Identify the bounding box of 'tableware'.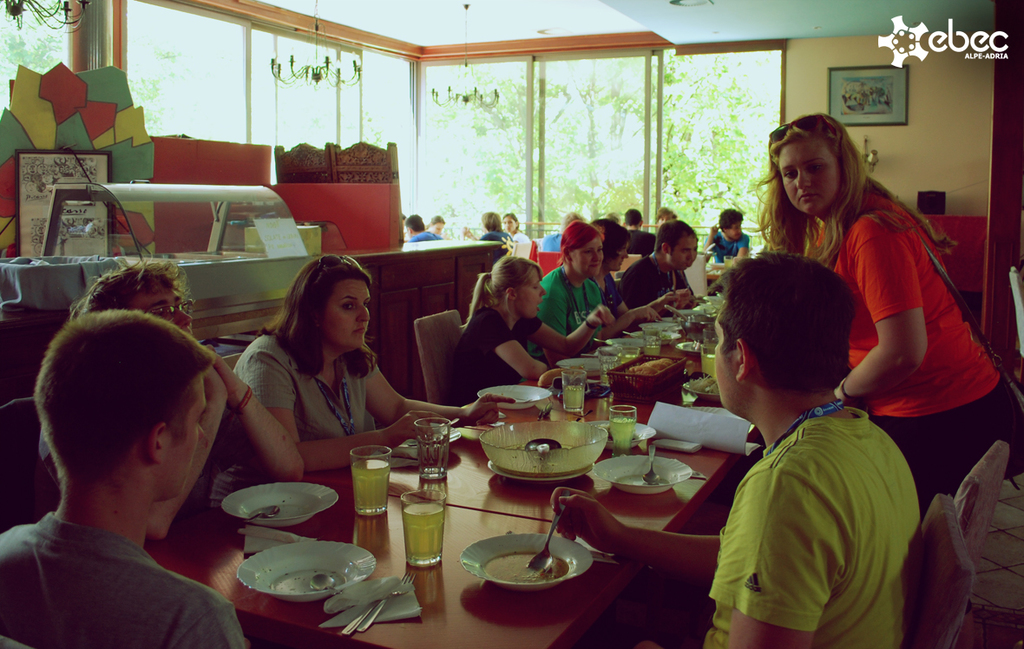
bbox=[245, 507, 280, 521].
